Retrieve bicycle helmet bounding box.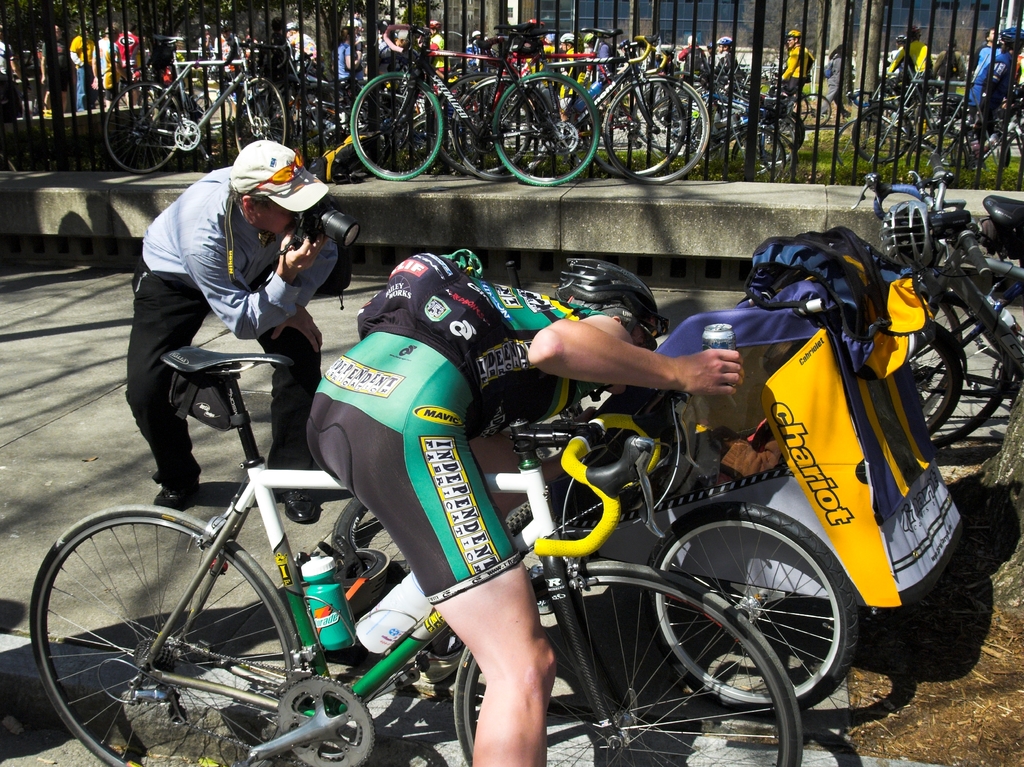
Bounding box: bbox=[553, 251, 673, 348].
